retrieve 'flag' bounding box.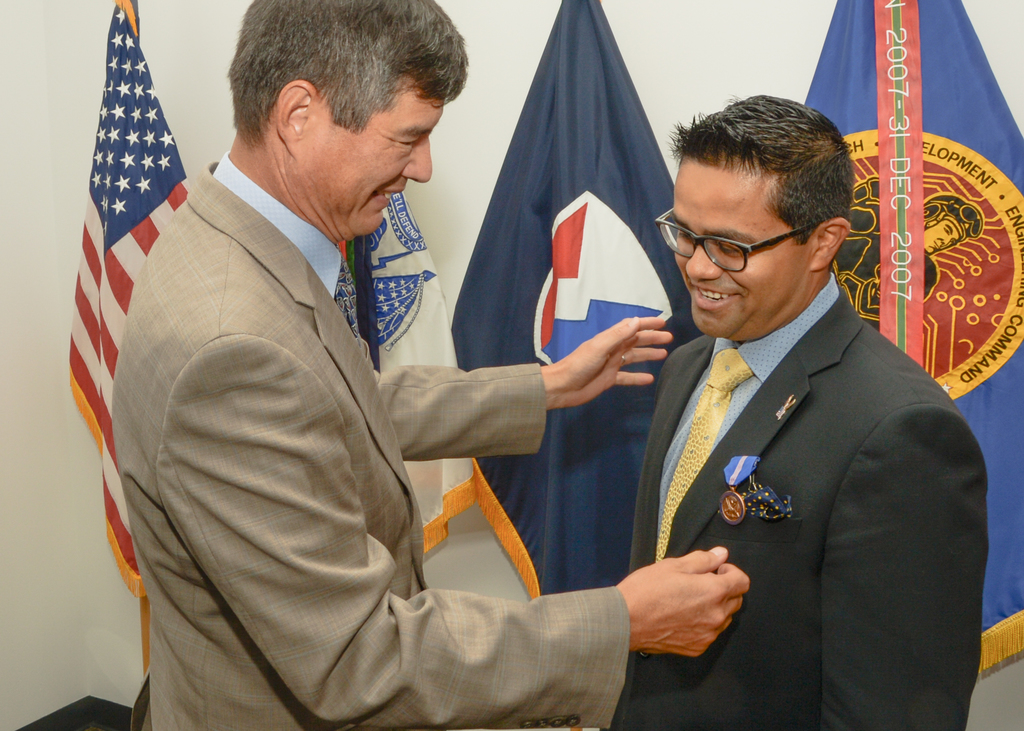
Bounding box: <bbox>449, 0, 702, 607</bbox>.
